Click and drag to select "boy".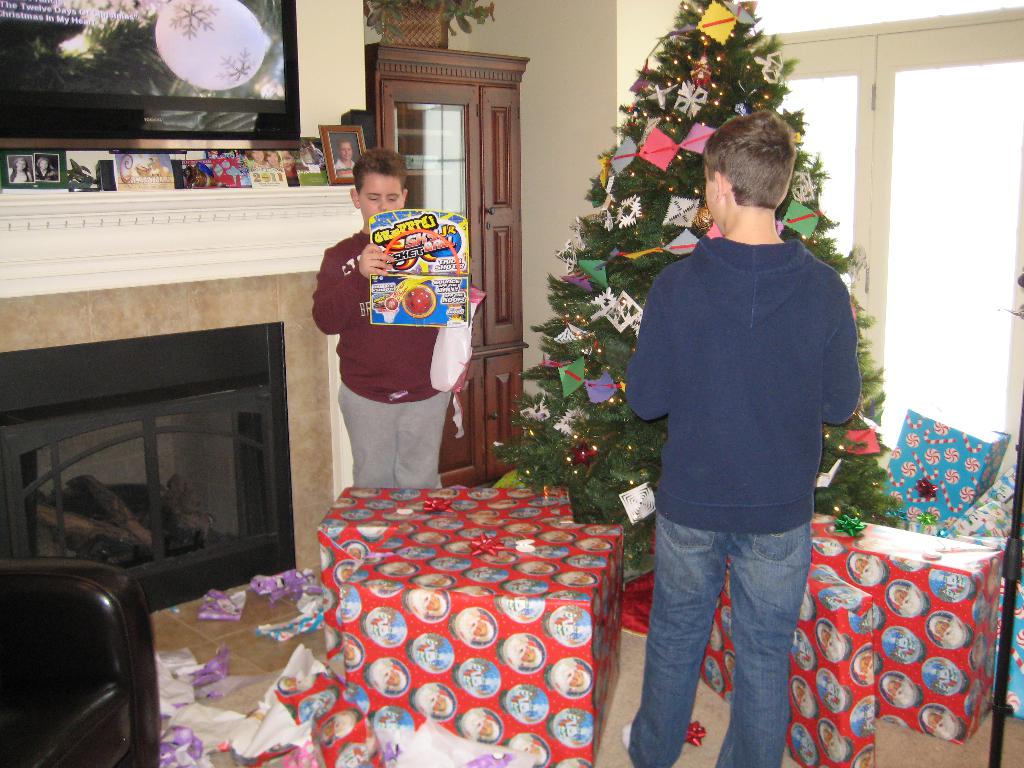
Selection: bbox=[314, 153, 468, 491].
